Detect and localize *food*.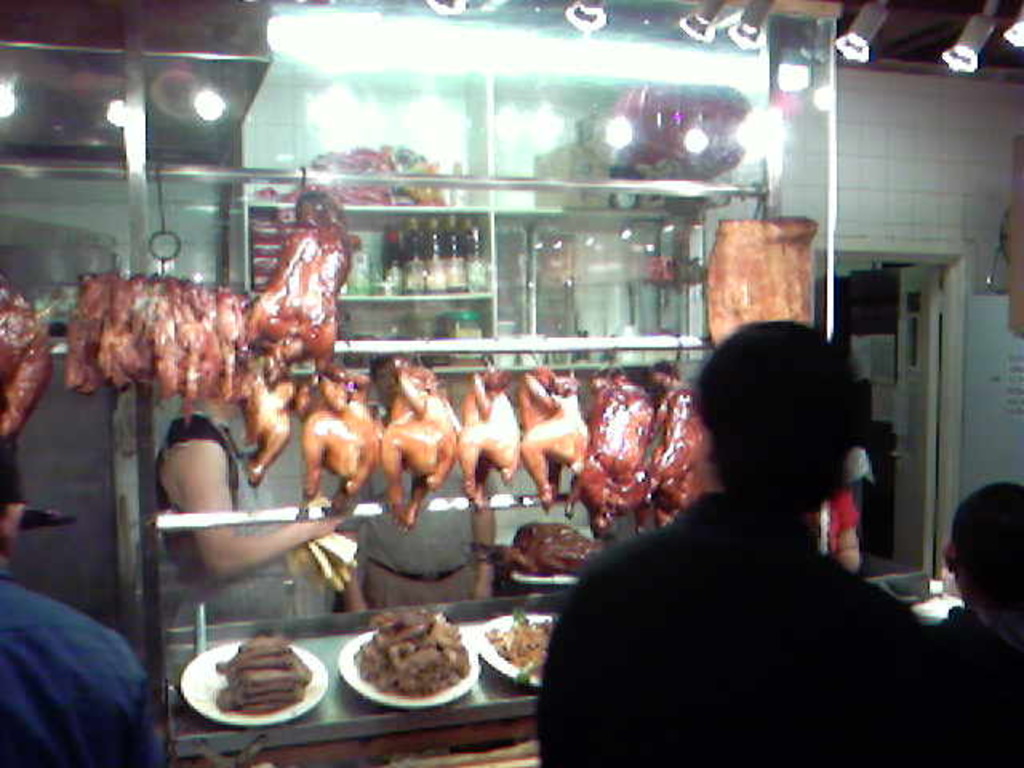
Localized at <region>376, 365, 459, 538</region>.
